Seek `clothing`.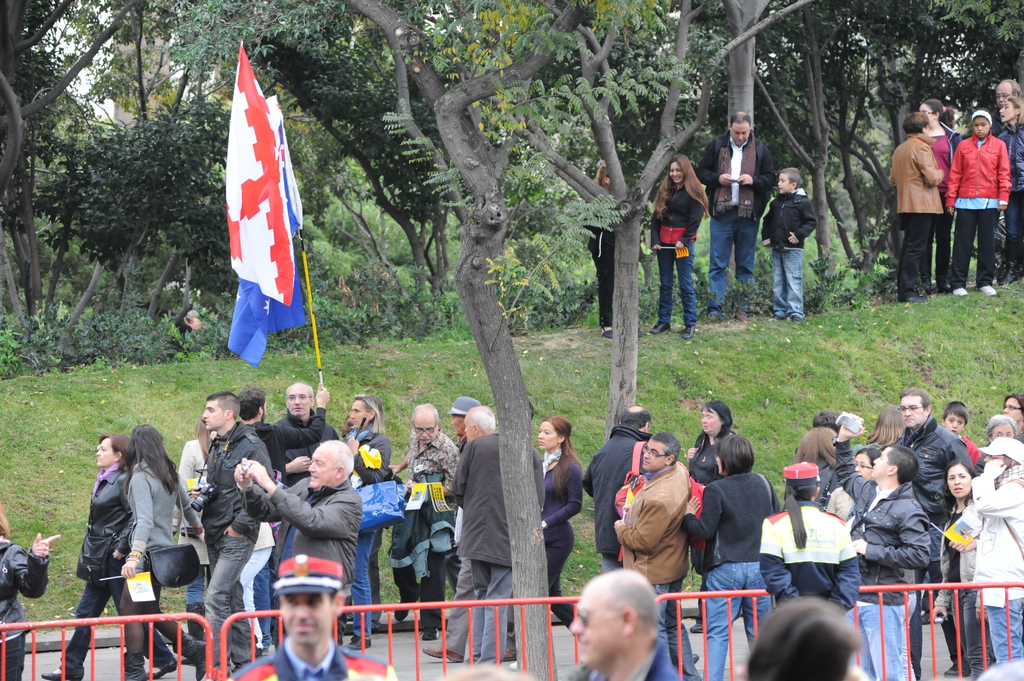
189,415,278,670.
